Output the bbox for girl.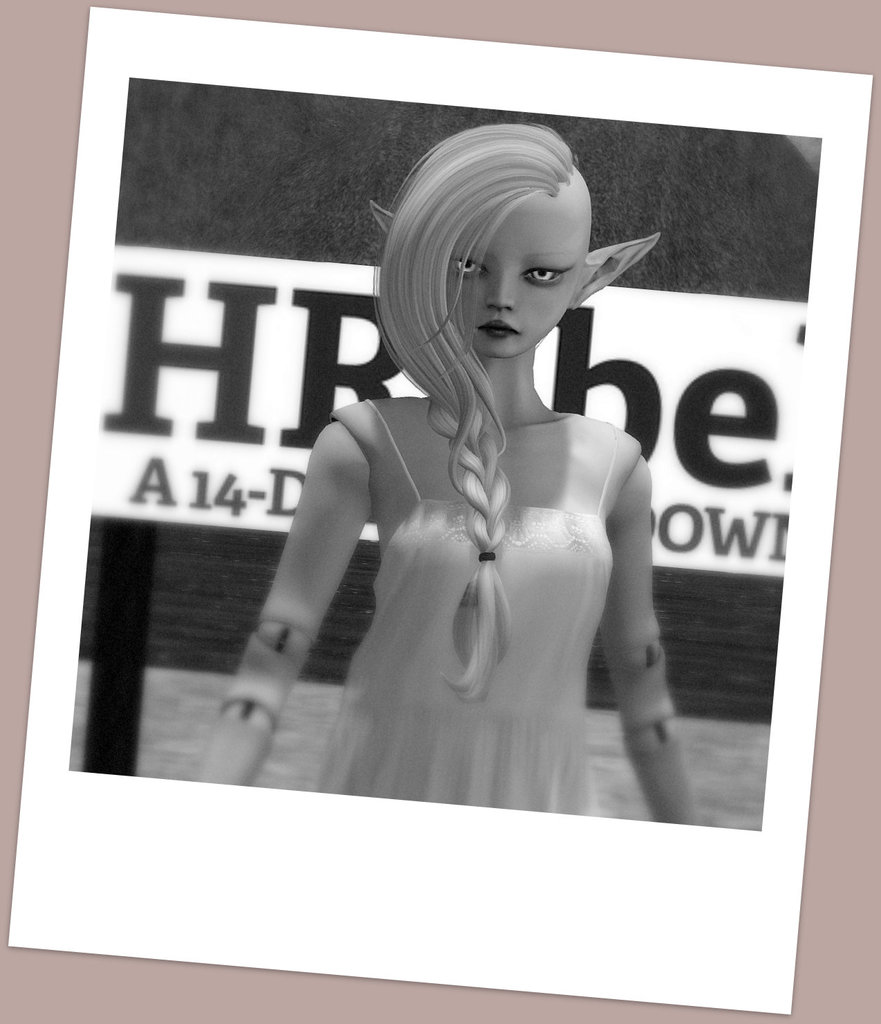
185 119 699 821.
